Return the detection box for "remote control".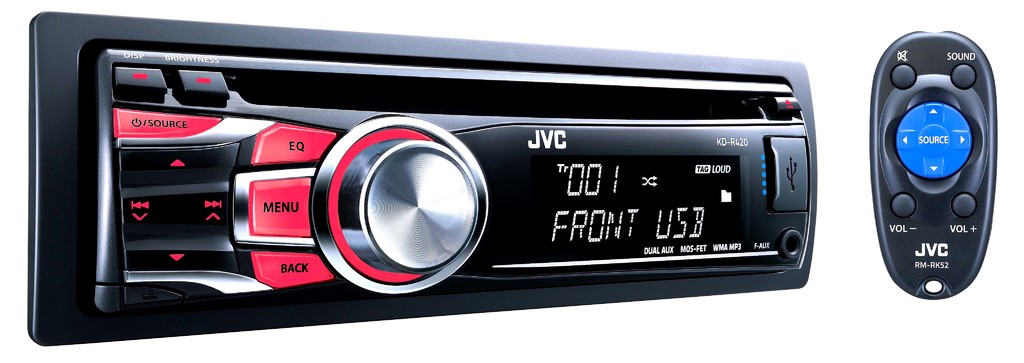
<region>867, 28, 997, 302</region>.
